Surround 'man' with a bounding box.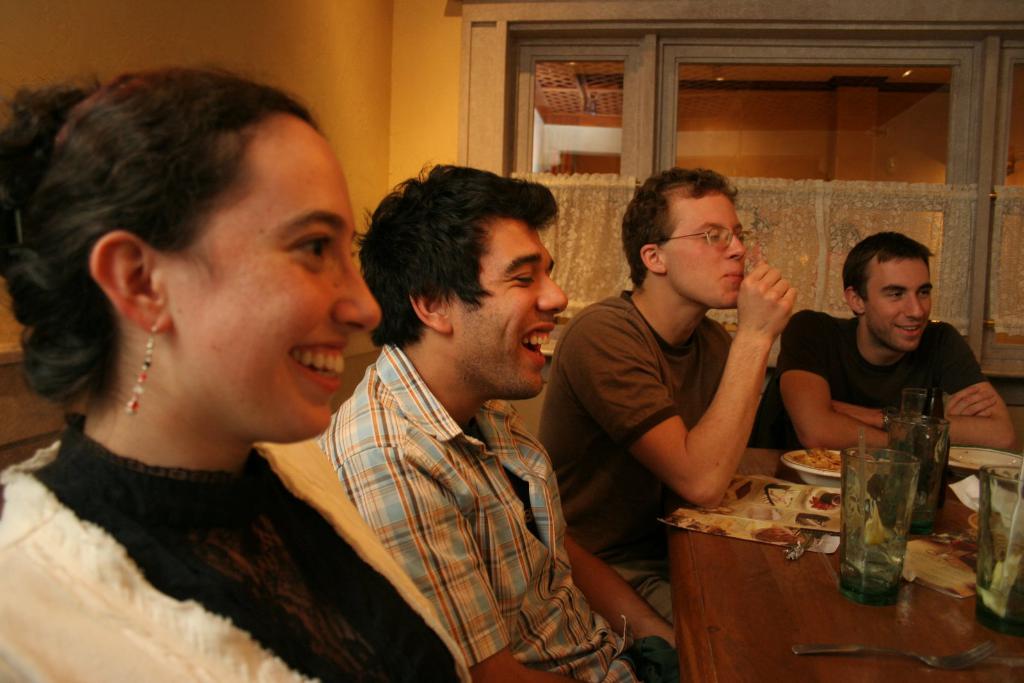
(x1=747, y1=230, x2=1022, y2=451).
